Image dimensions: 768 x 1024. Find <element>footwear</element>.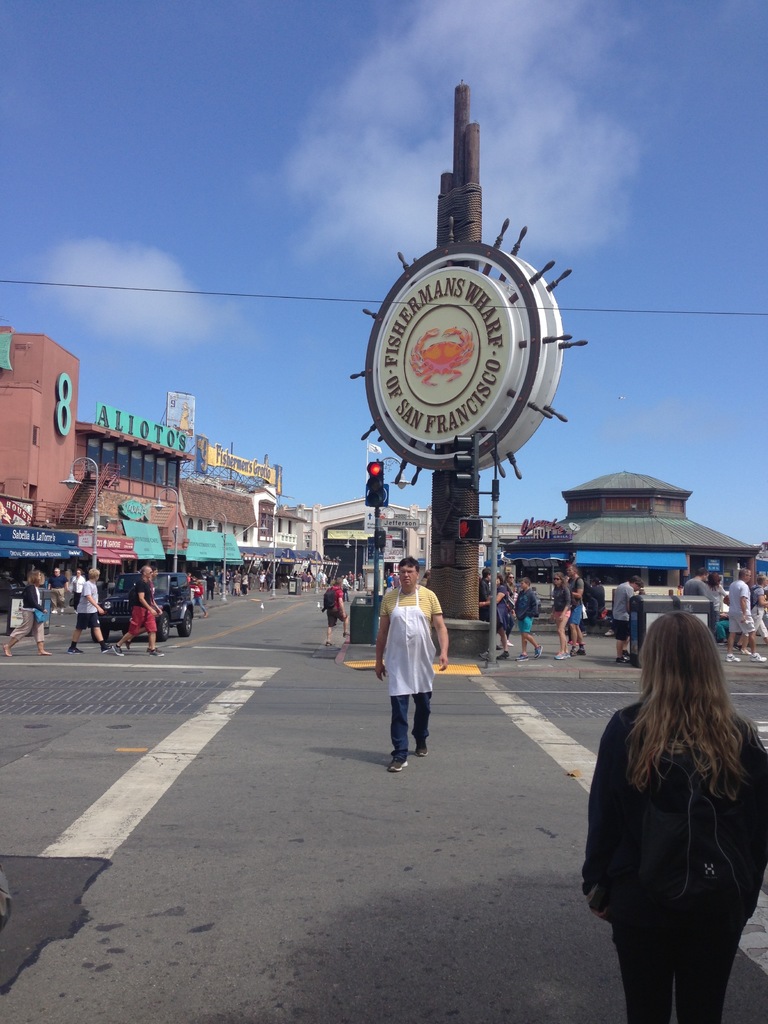
bbox(499, 643, 502, 650).
